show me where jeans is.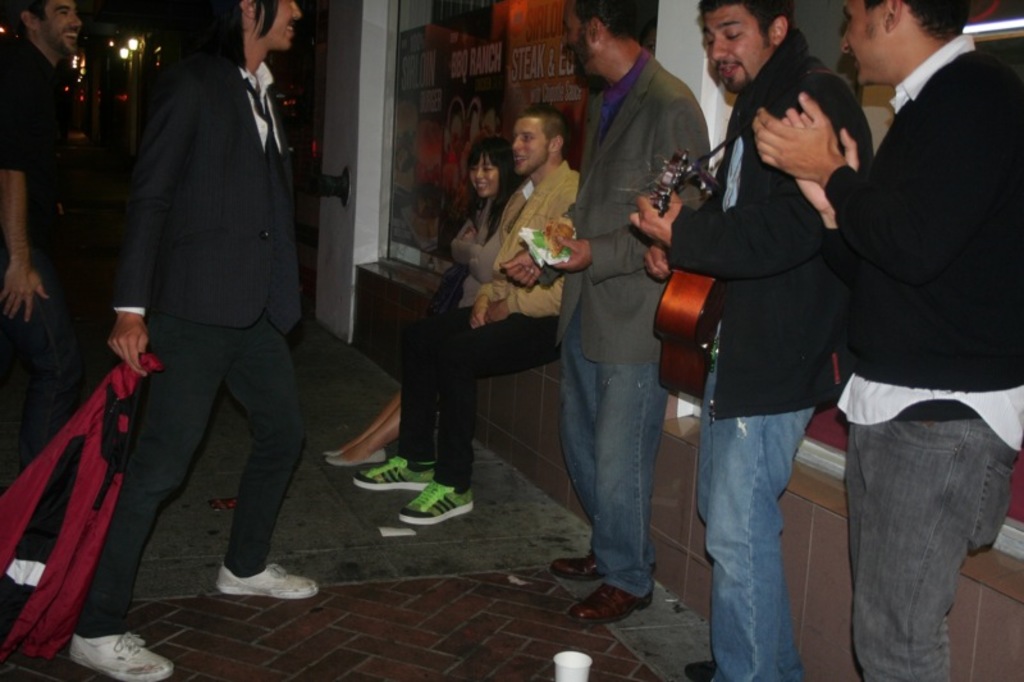
jeans is at {"x1": 840, "y1": 408, "x2": 1023, "y2": 681}.
